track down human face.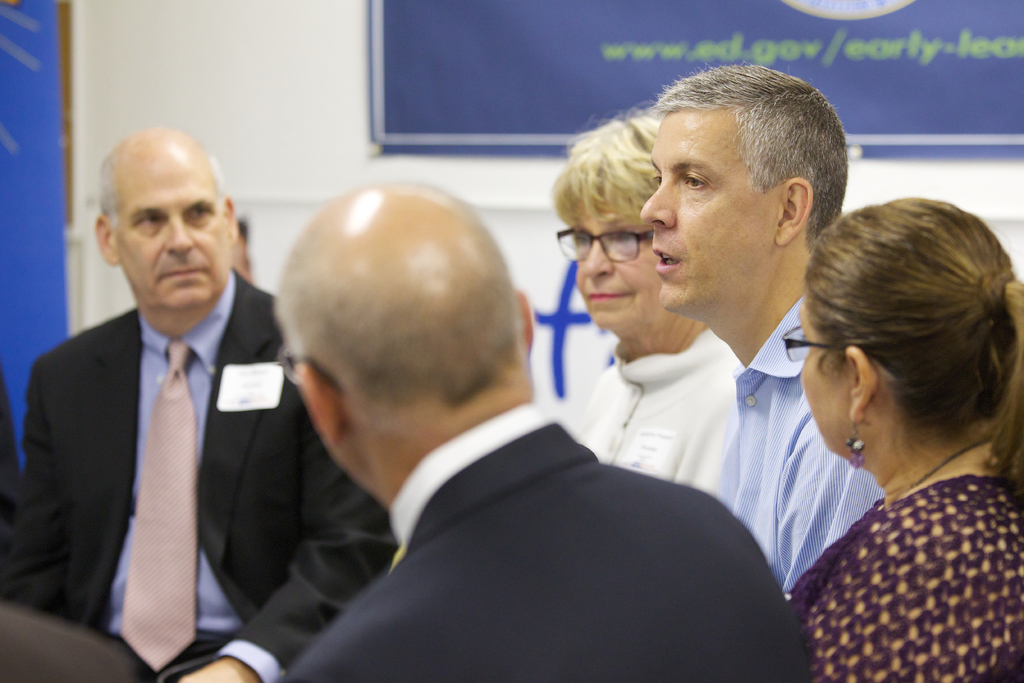
Tracked to 801:304:855:456.
